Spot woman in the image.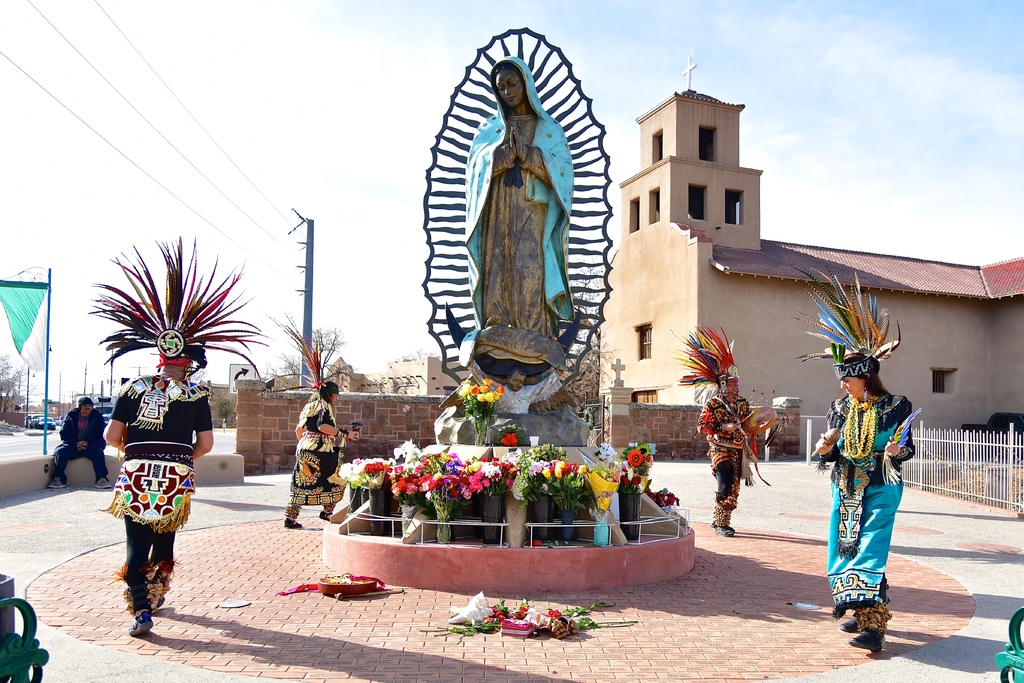
woman found at l=694, t=369, r=758, b=539.
